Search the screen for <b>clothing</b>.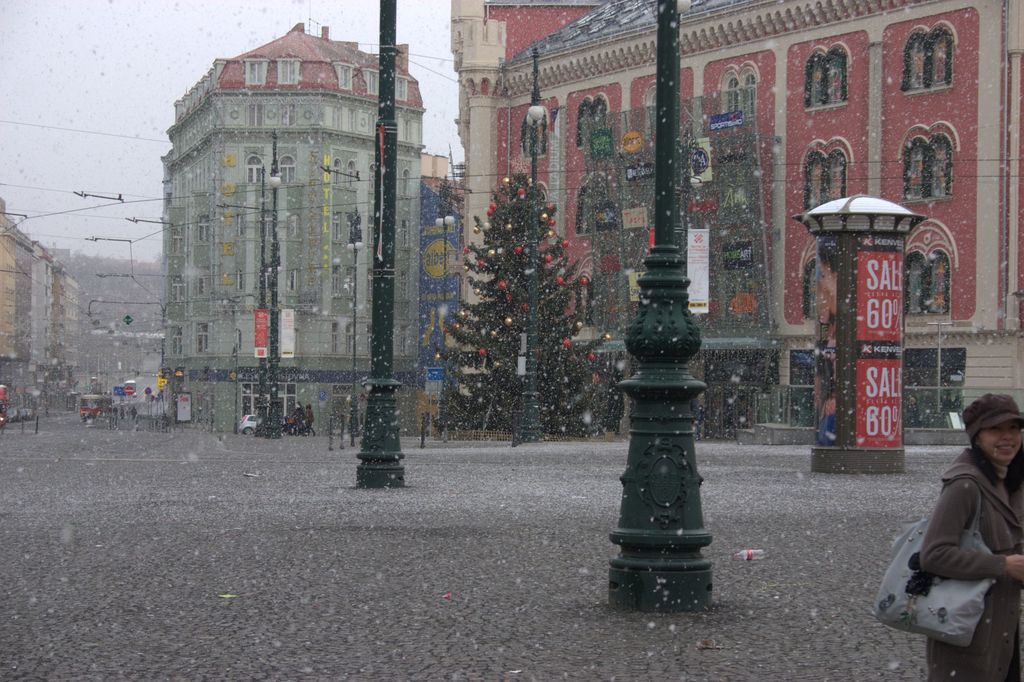
Found at [left=922, top=452, right=1019, bottom=678].
